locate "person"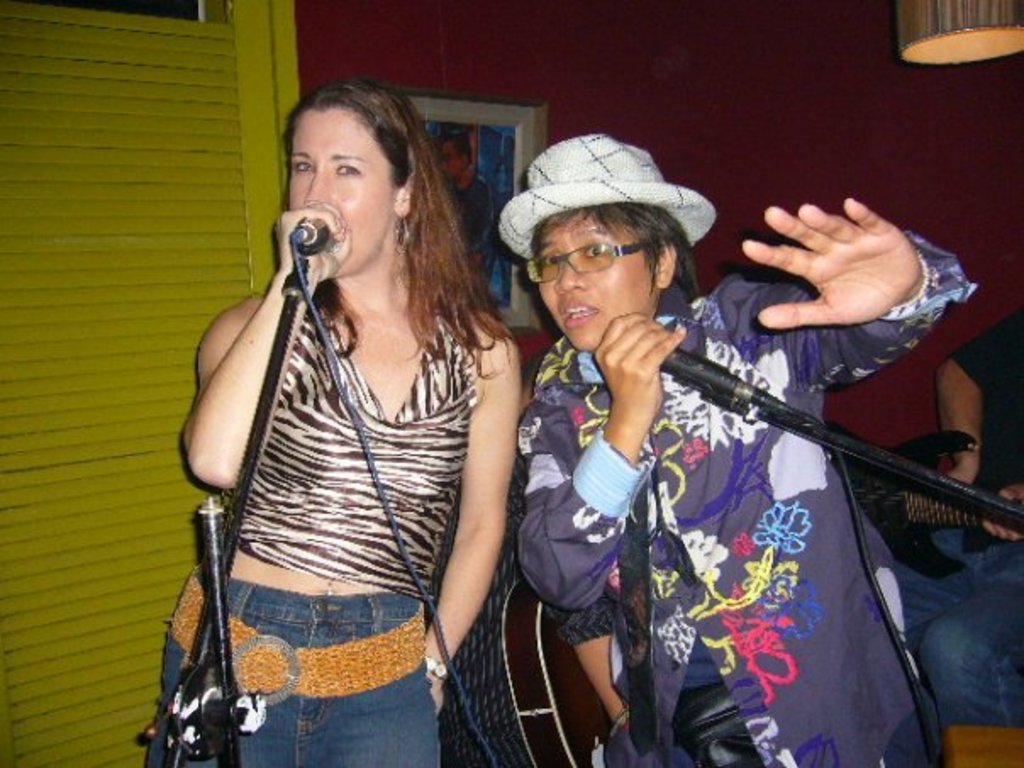
x1=517 y1=134 x2=977 y2=766
